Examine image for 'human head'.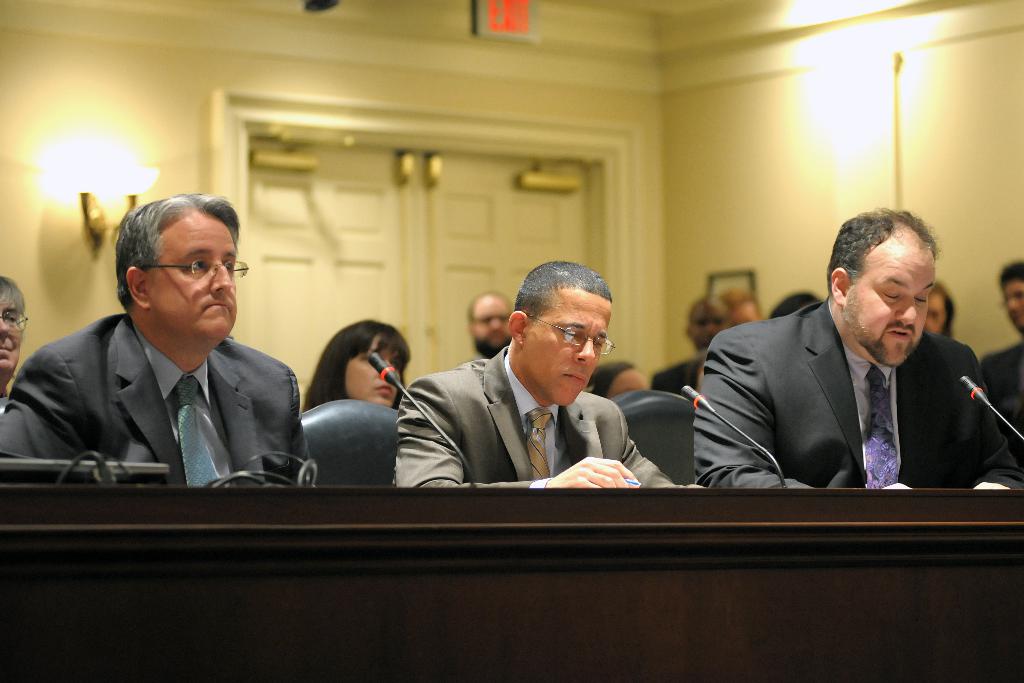
Examination result: (x1=0, y1=276, x2=28, y2=379).
